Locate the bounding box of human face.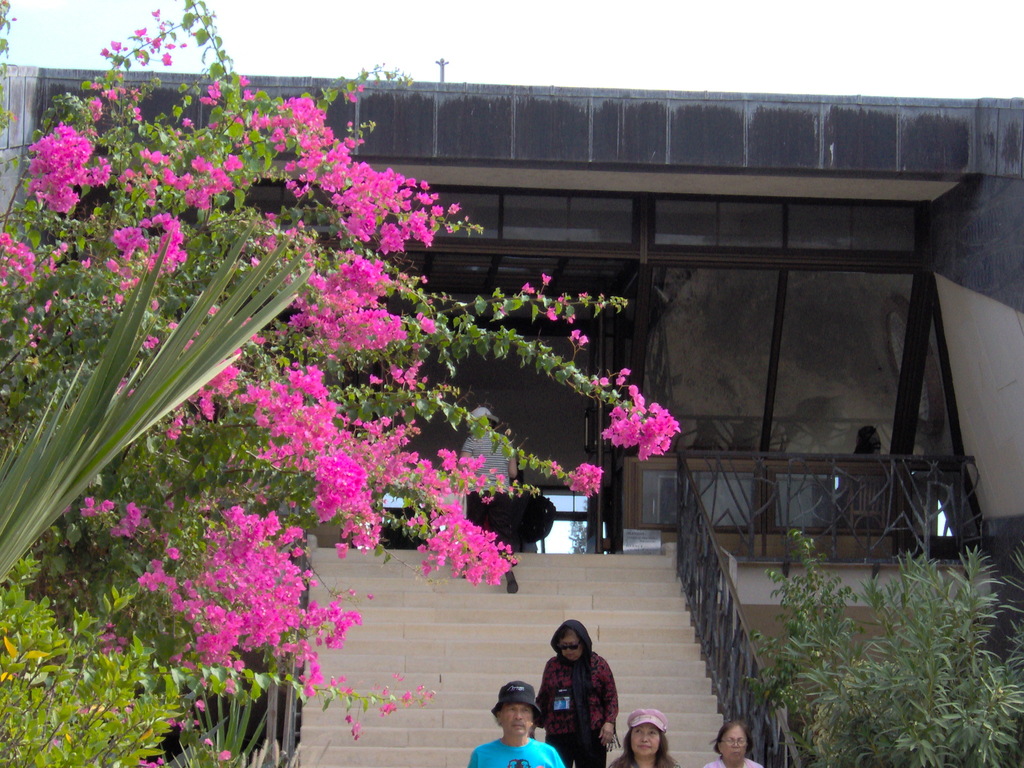
Bounding box: <bbox>630, 726, 660, 756</bbox>.
